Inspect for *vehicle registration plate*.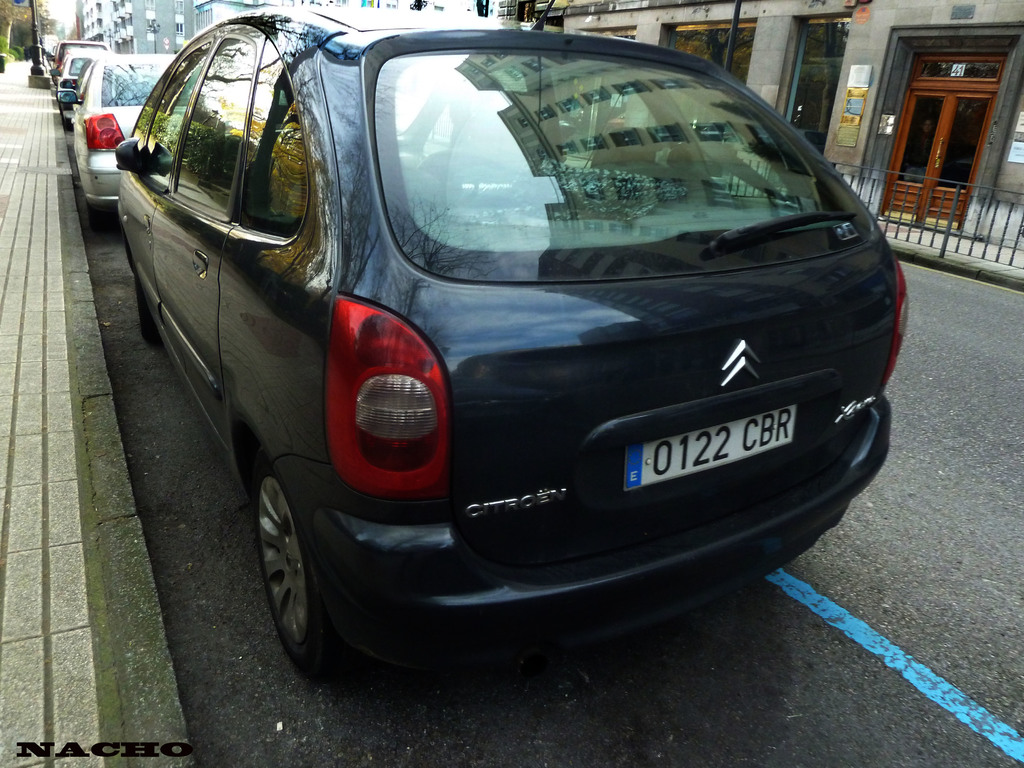
Inspection: 623, 406, 798, 494.
